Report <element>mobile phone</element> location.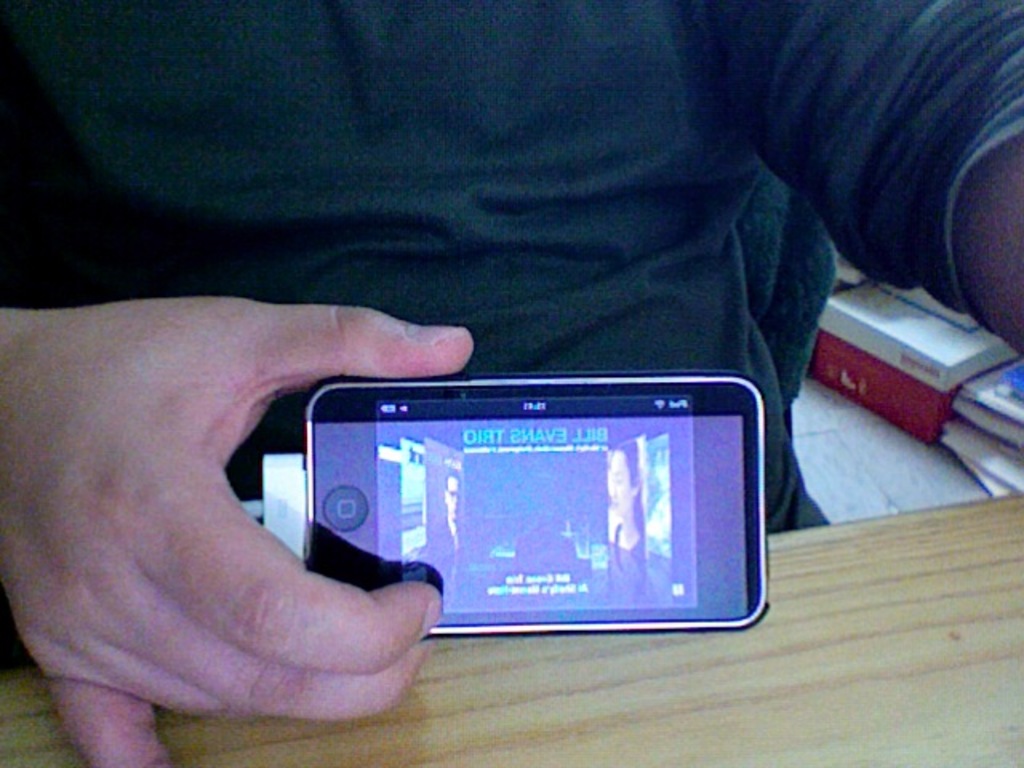
Report: locate(301, 368, 768, 634).
